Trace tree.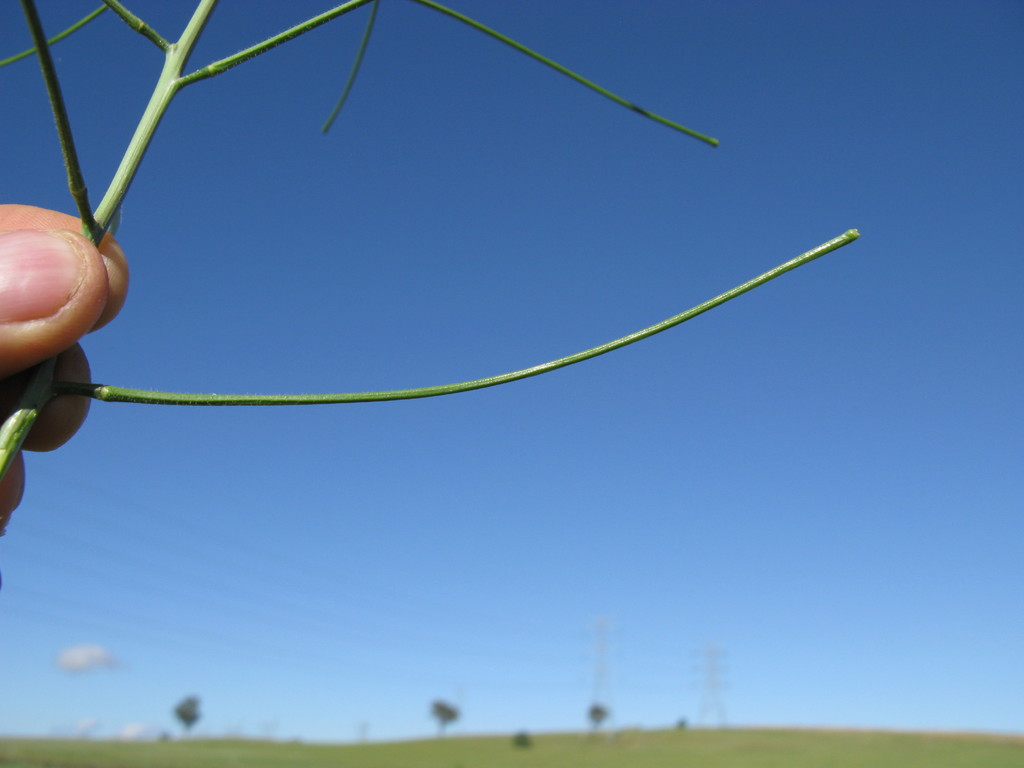
Traced to l=581, t=703, r=611, b=729.
